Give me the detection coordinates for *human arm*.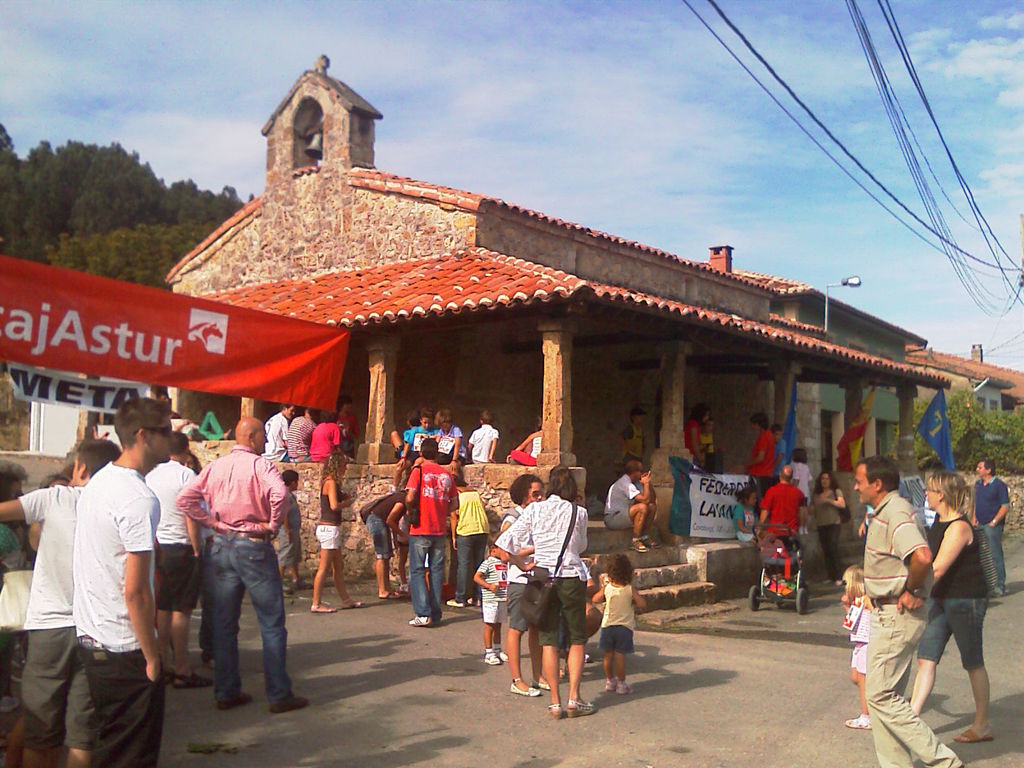
628/589/650/614.
